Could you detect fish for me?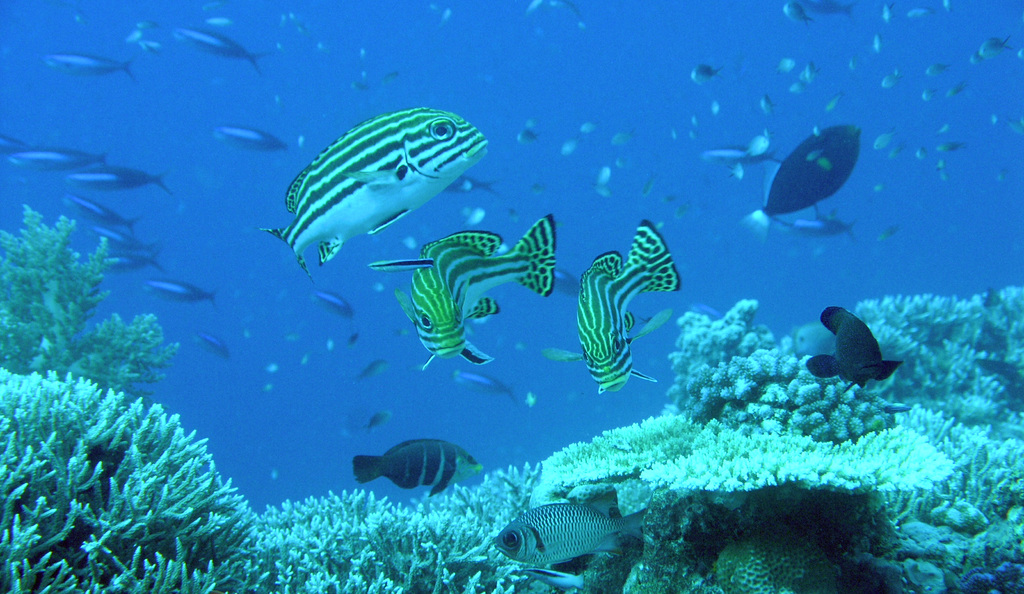
Detection result: <region>145, 280, 216, 308</region>.
